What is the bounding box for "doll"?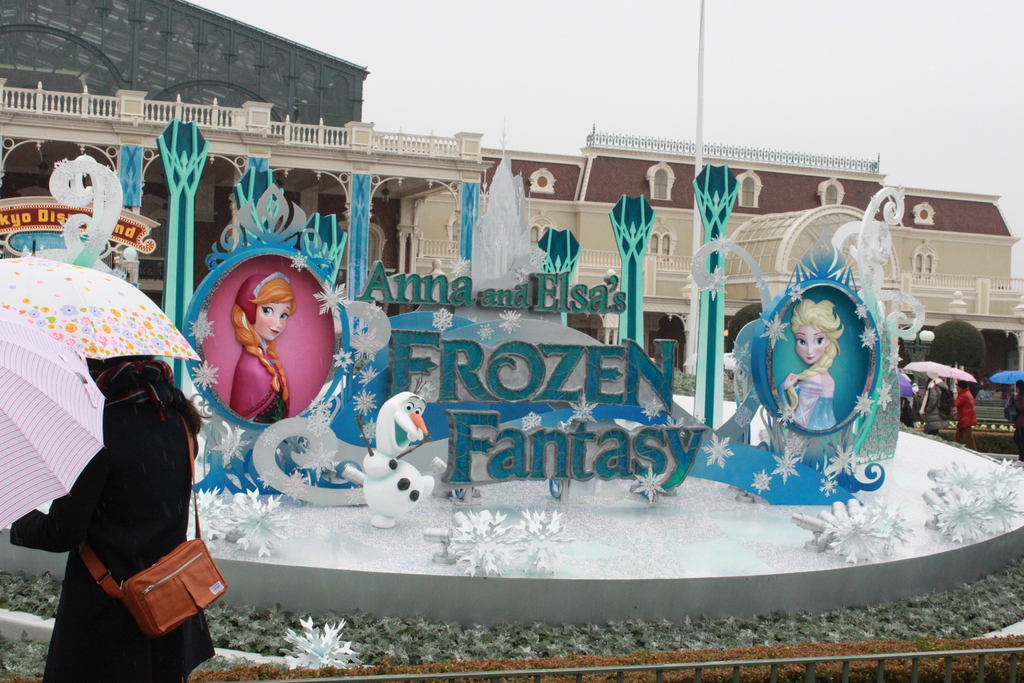
[781,293,840,433].
